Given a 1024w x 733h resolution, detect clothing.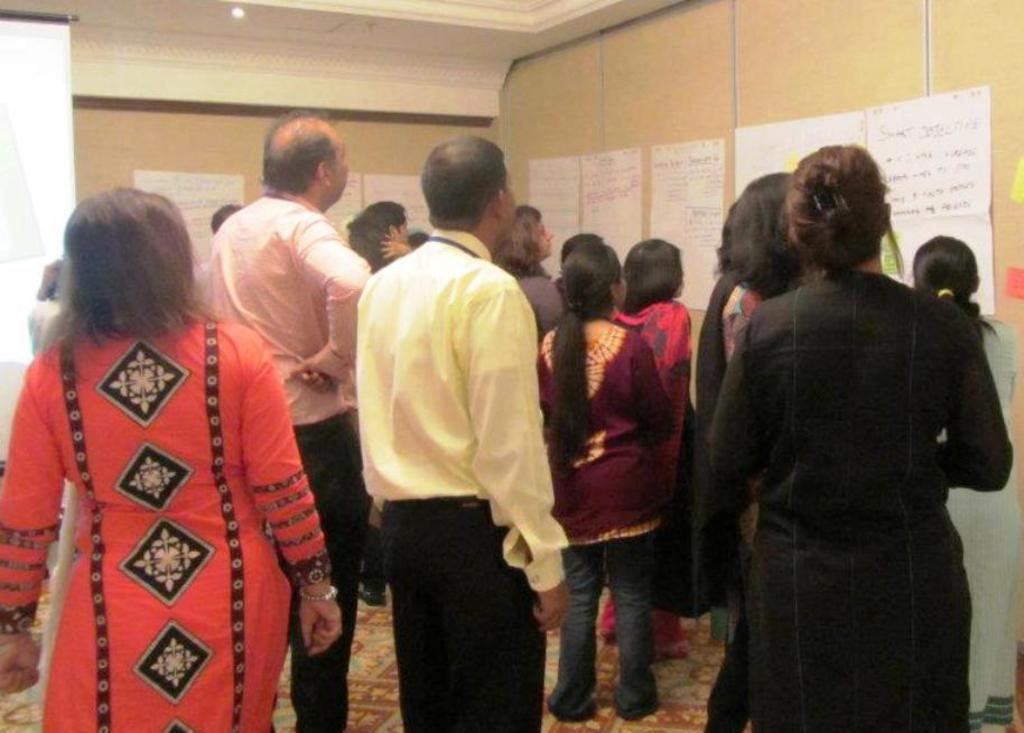
[943,310,1022,714].
